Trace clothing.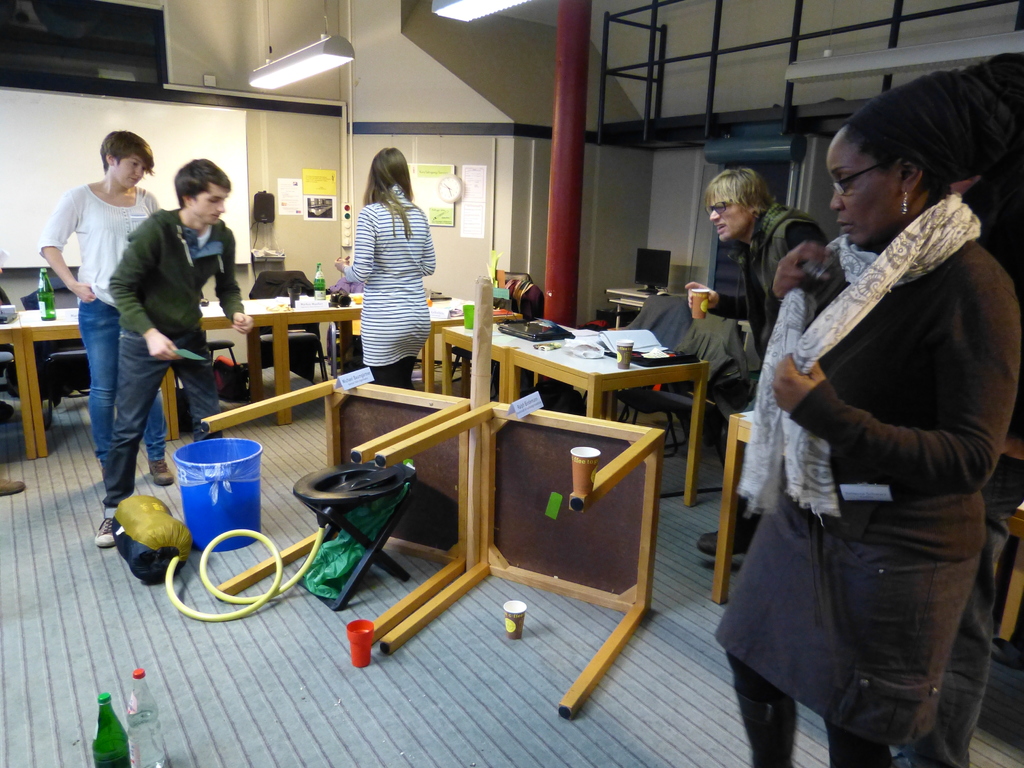
Traced to box(707, 197, 831, 529).
